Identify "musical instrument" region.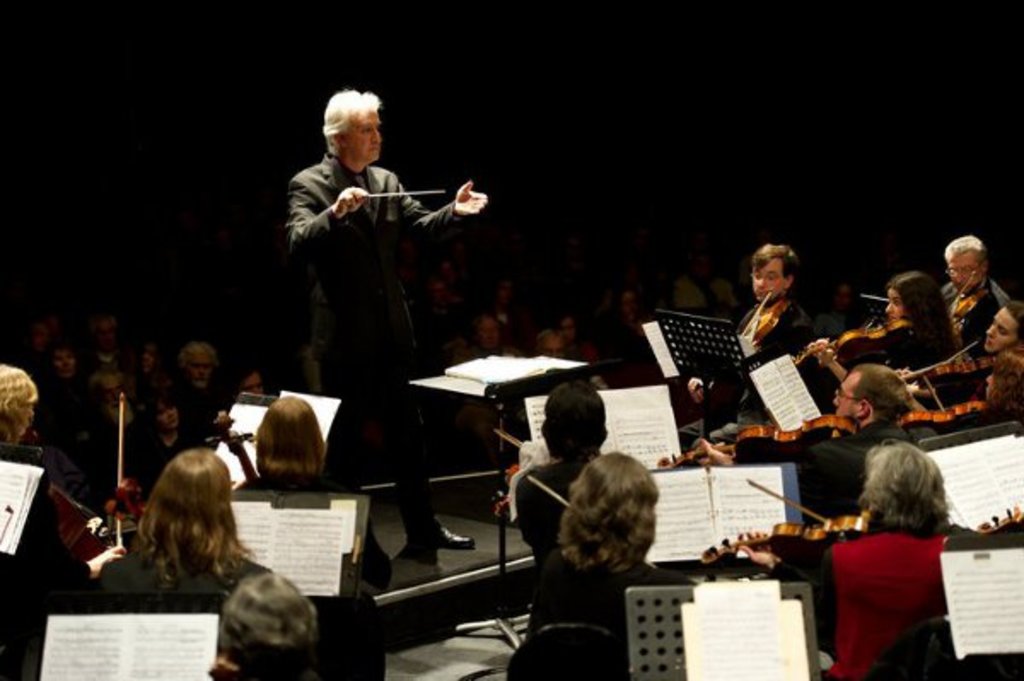
Region: detection(973, 497, 1022, 541).
